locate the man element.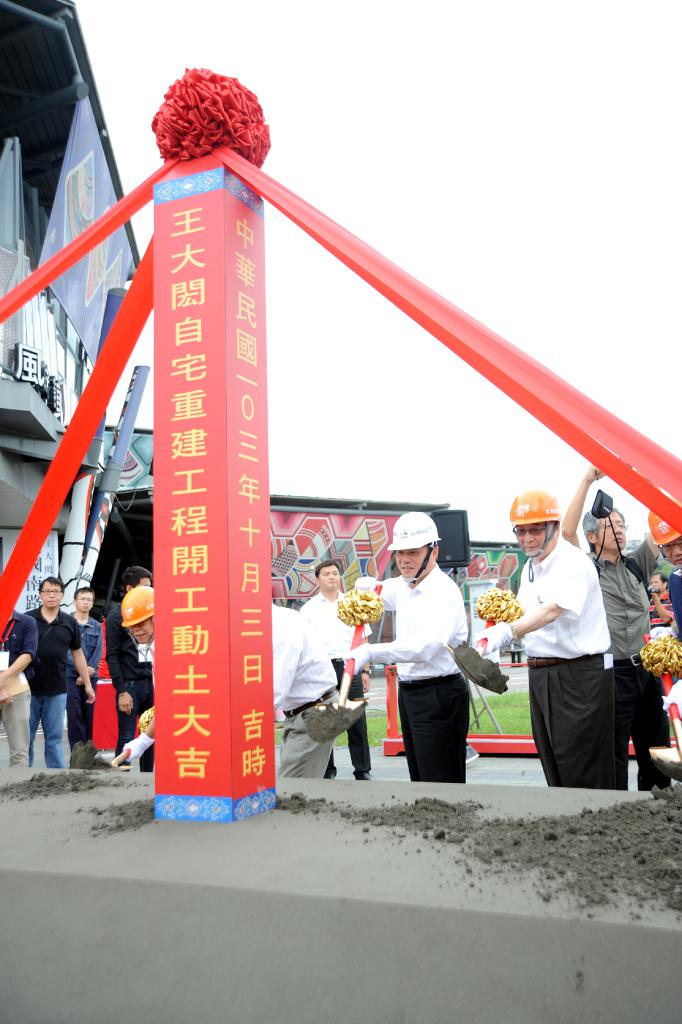
Element bbox: bbox=(647, 511, 681, 640).
